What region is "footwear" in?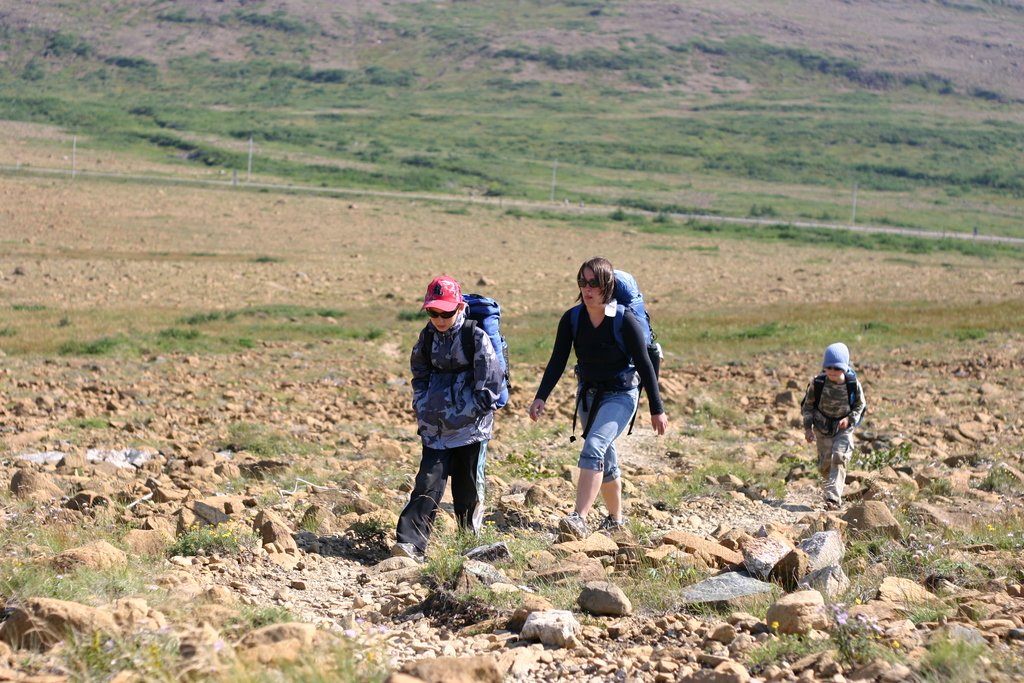
BBox(598, 514, 630, 530).
